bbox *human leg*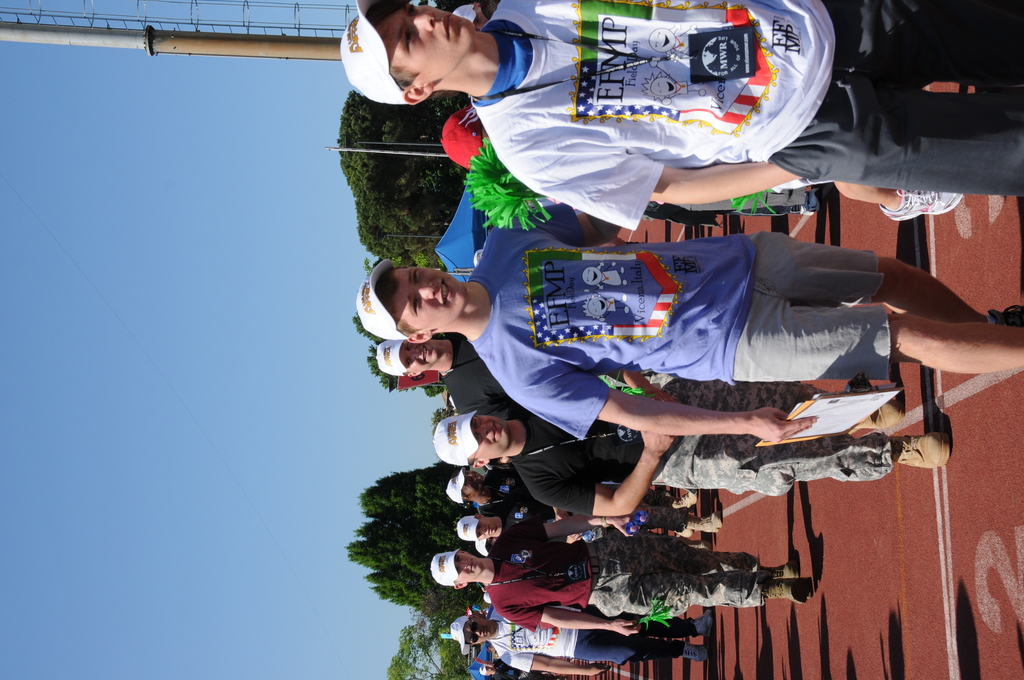
select_region(590, 630, 717, 663)
